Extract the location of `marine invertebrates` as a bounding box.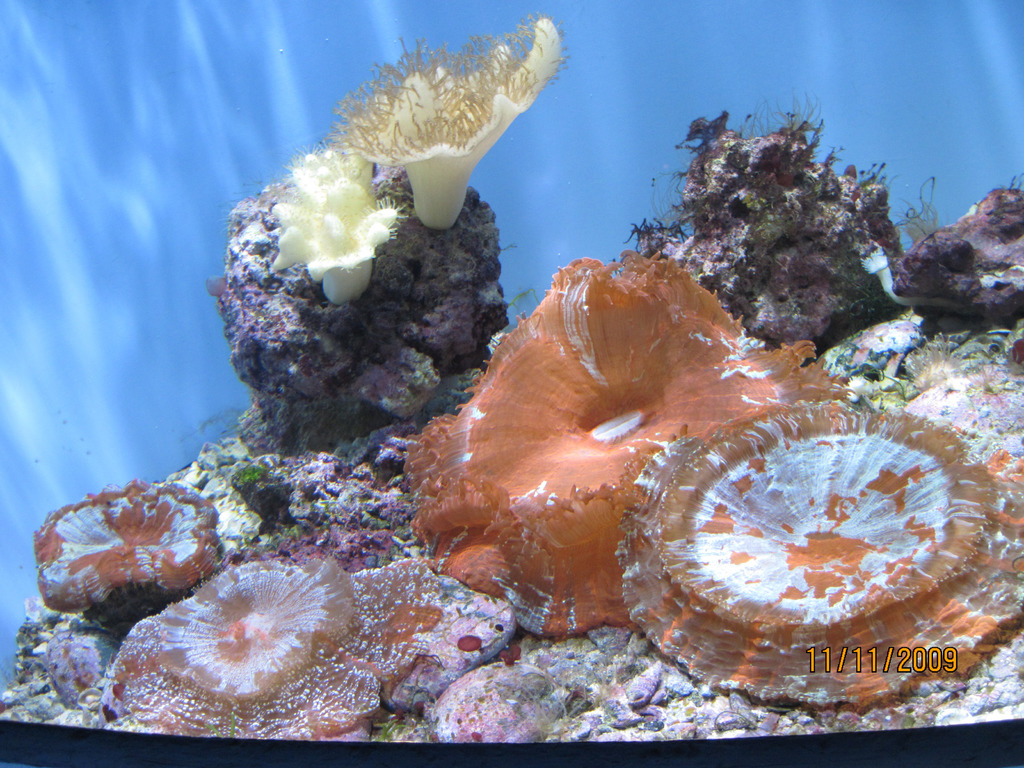
x1=614 y1=381 x2=1023 y2=705.
